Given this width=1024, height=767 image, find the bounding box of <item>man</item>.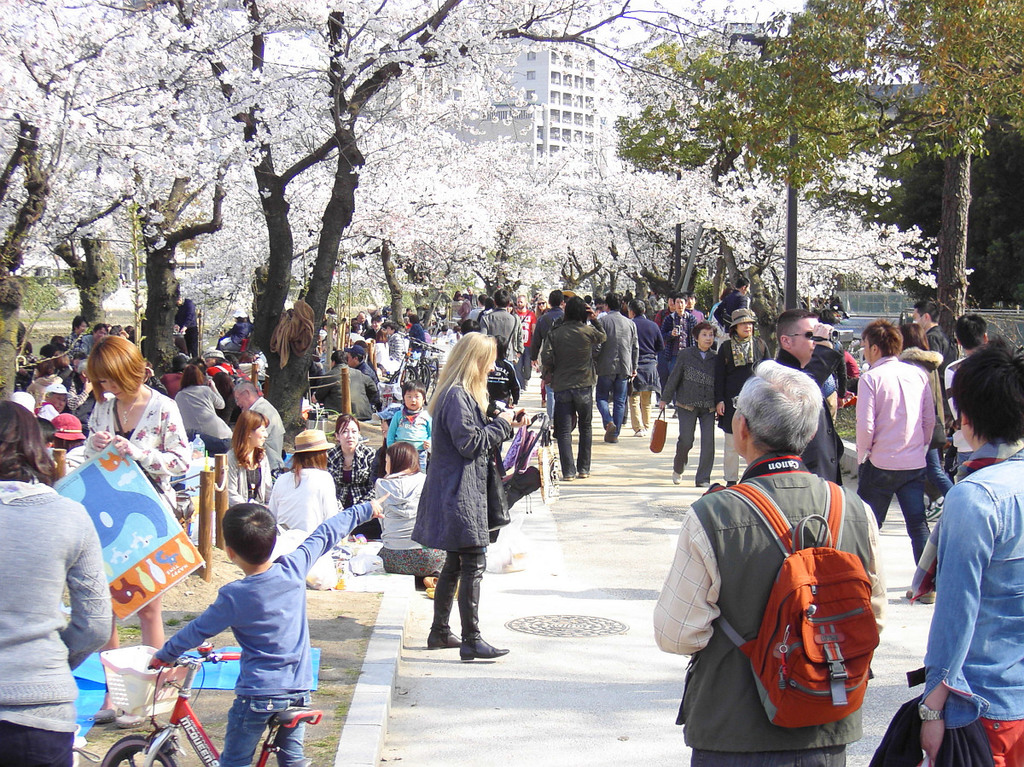
BBox(651, 356, 890, 766).
